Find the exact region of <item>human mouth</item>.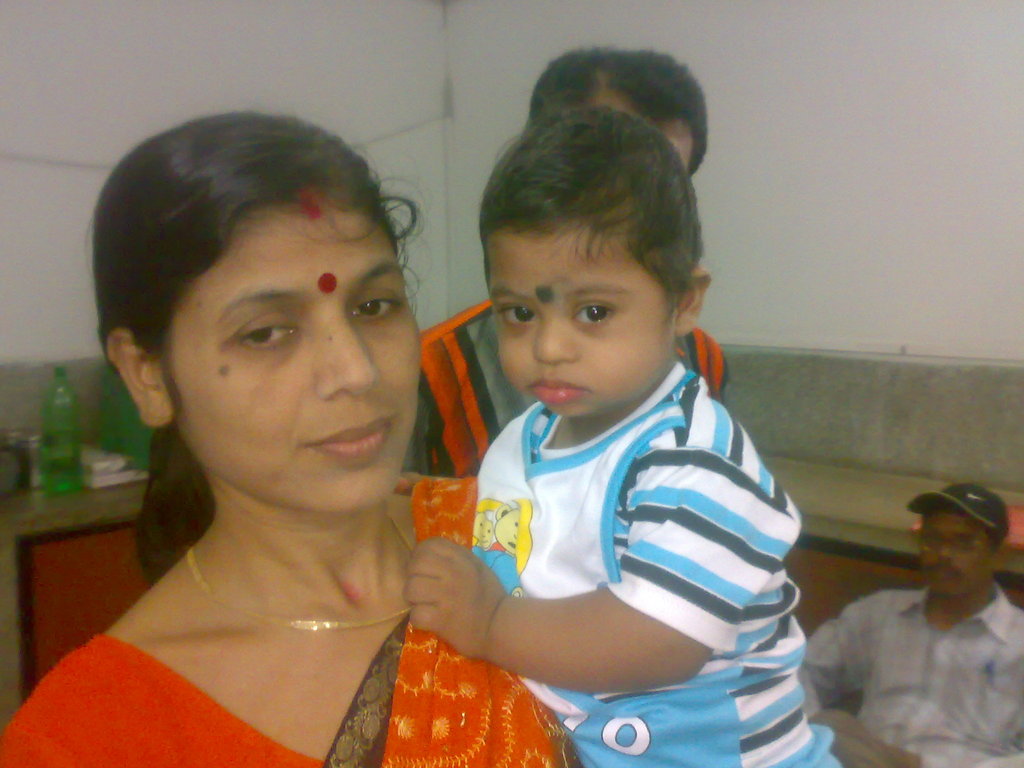
Exact region: 529 378 592 406.
